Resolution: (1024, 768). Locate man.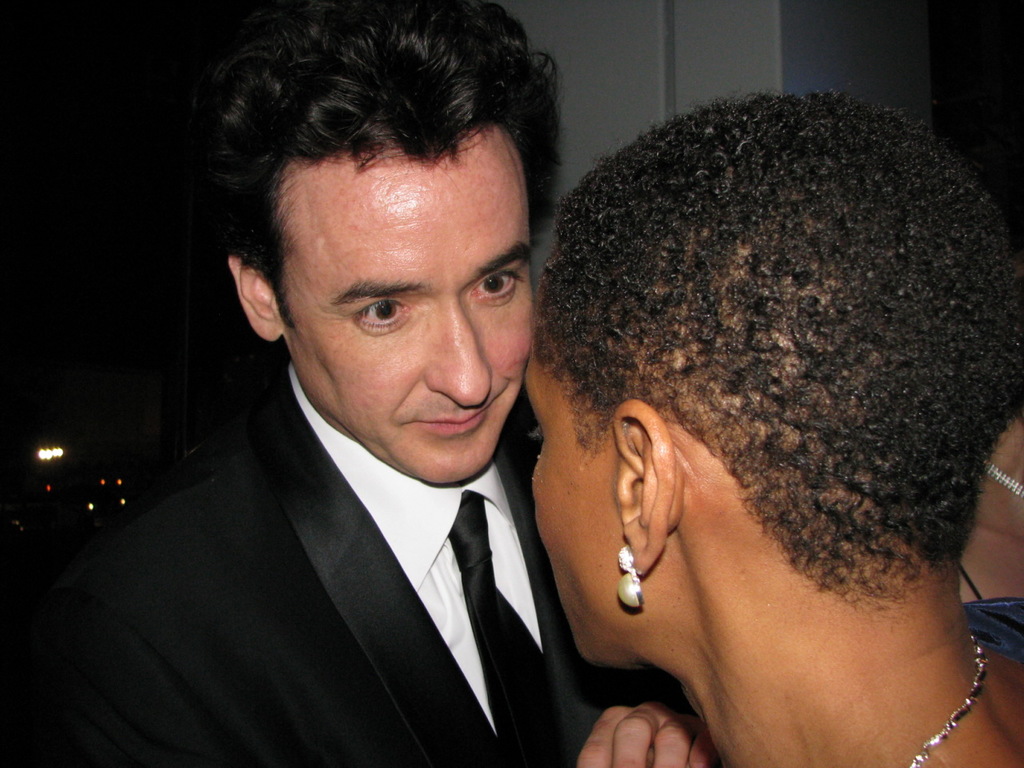
[x1=31, y1=18, x2=638, y2=767].
